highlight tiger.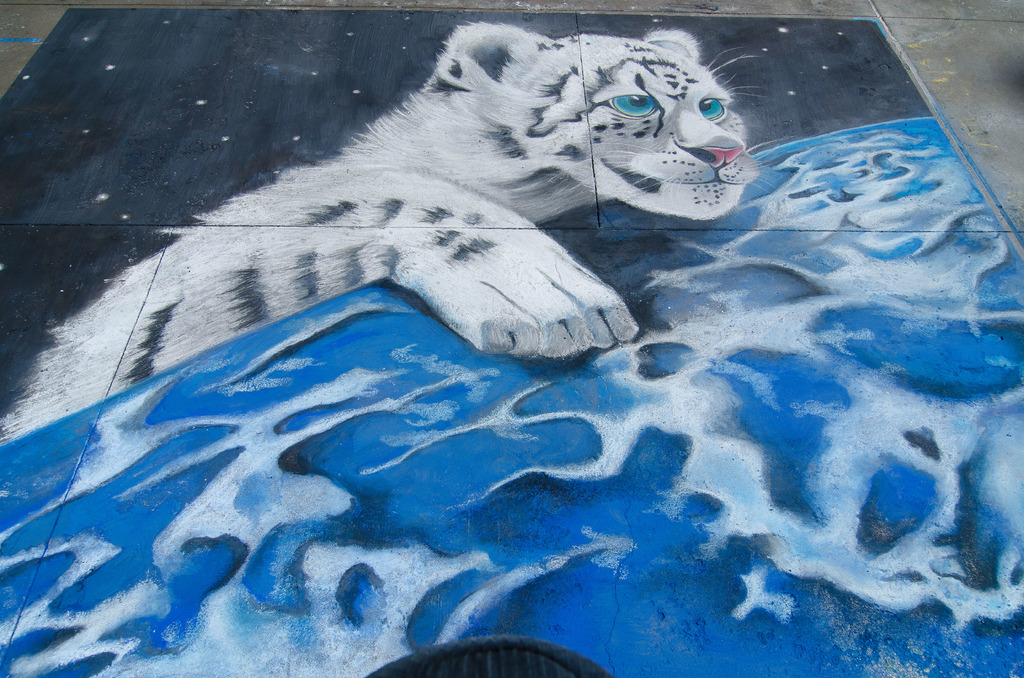
Highlighted region: crop(0, 16, 793, 443).
